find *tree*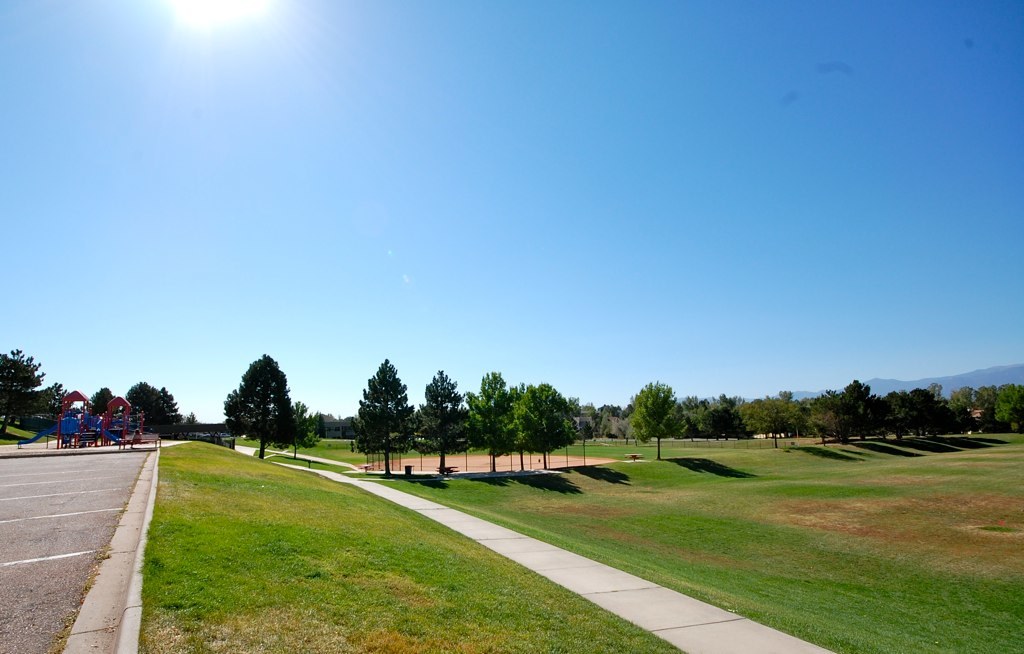
{"x1": 514, "y1": 385, "x2": 591, "y2": 470}
